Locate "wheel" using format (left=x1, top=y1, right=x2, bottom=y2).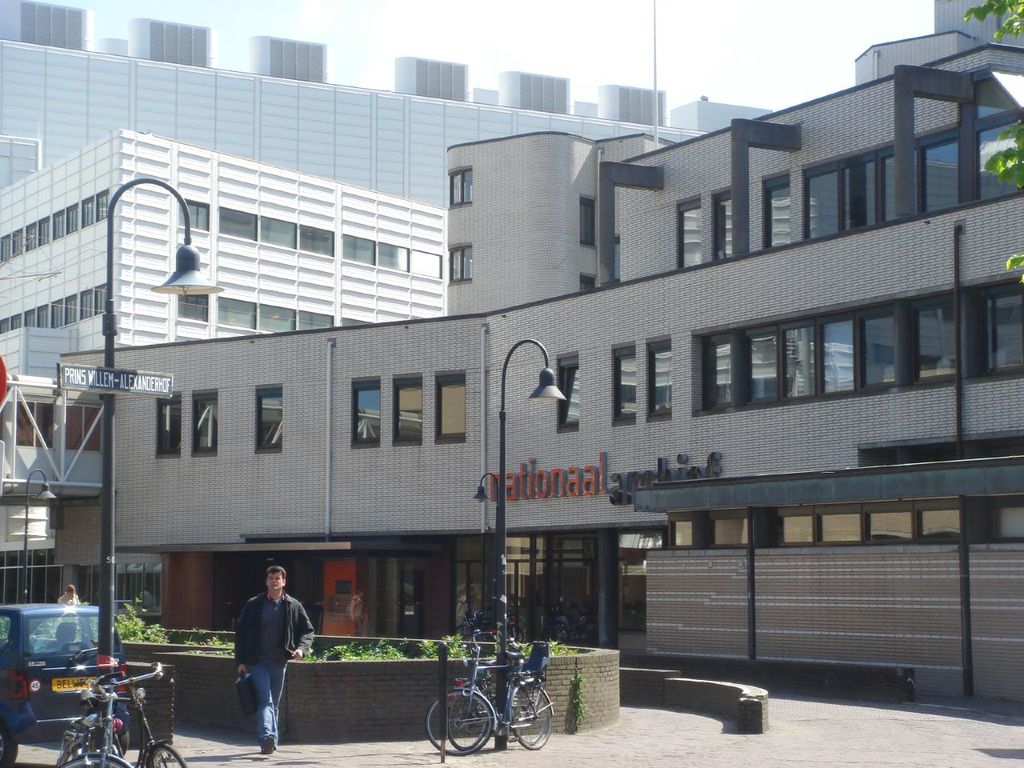
(left=57, top=756, right=131, bottom=767).
